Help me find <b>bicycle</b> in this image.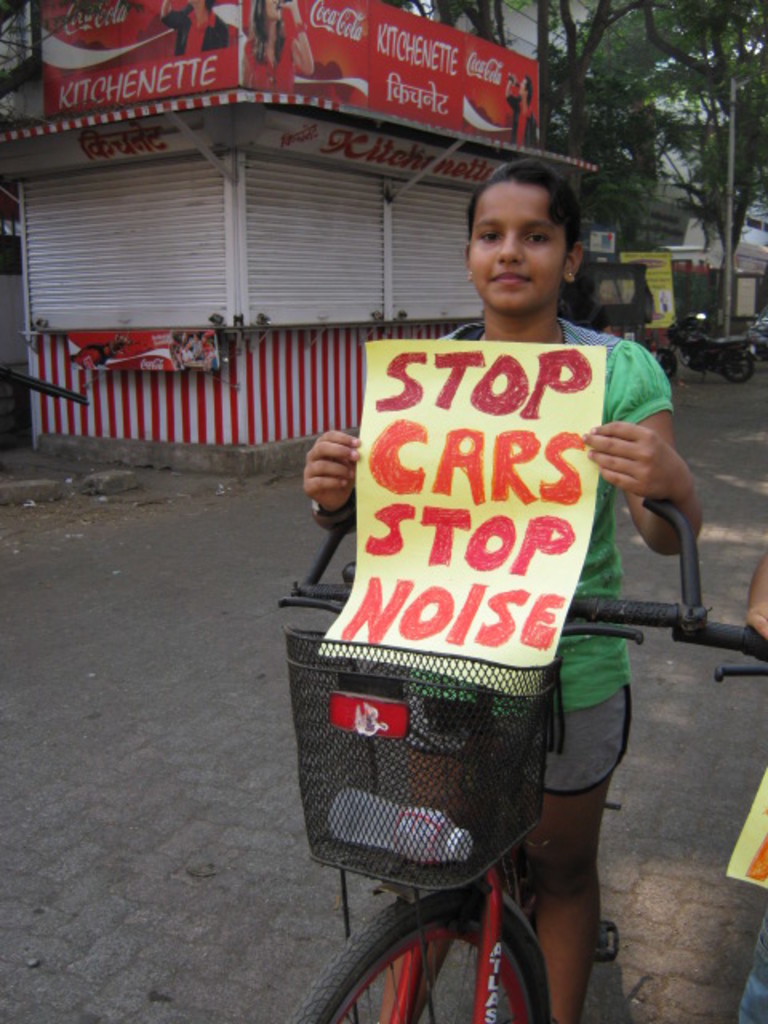
Found it: x1=291, y1=467, x2=715, y2=1022.
